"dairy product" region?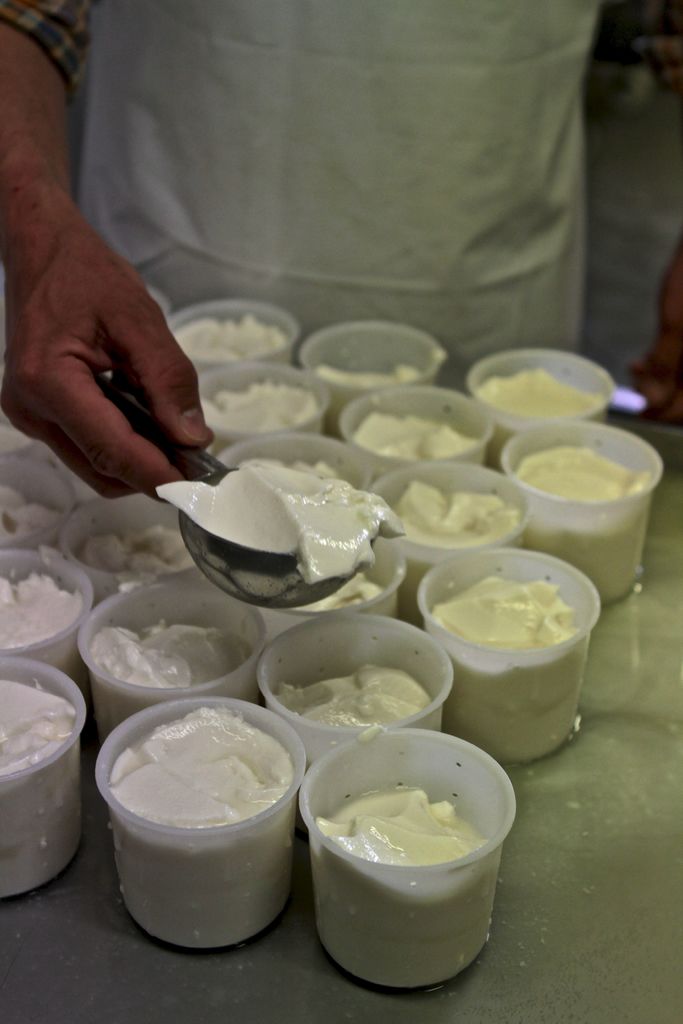
[left=83, top=519, right=190, bottom=588]
